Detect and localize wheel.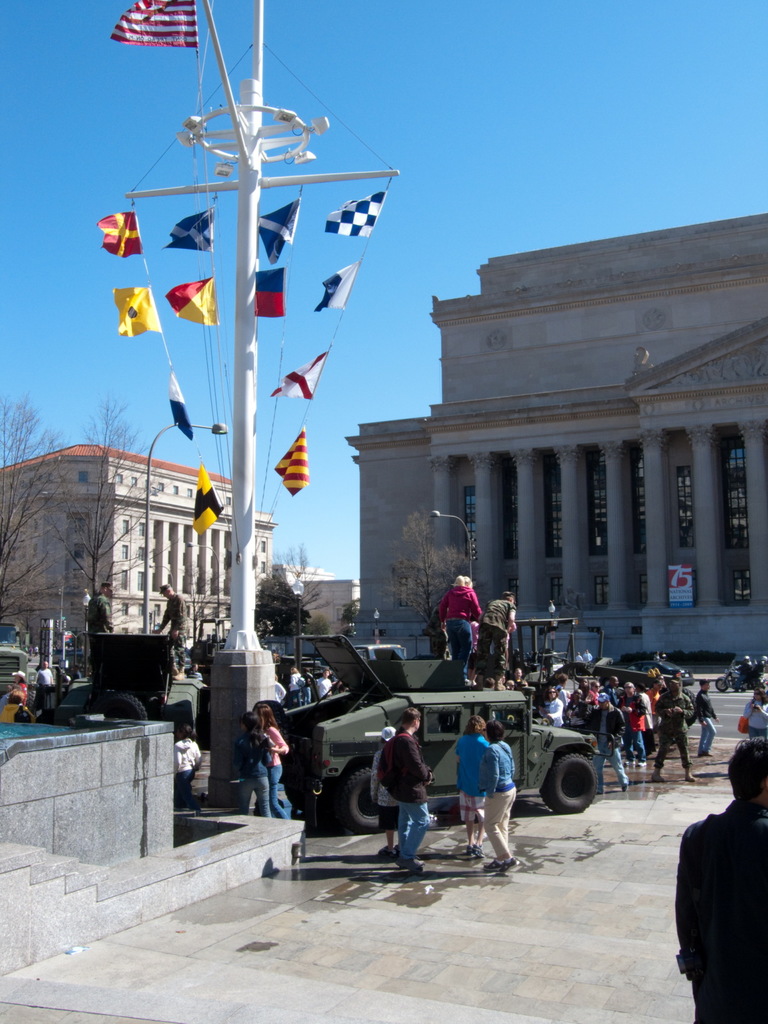
Localized at detection(335, 767, 382, 837).
